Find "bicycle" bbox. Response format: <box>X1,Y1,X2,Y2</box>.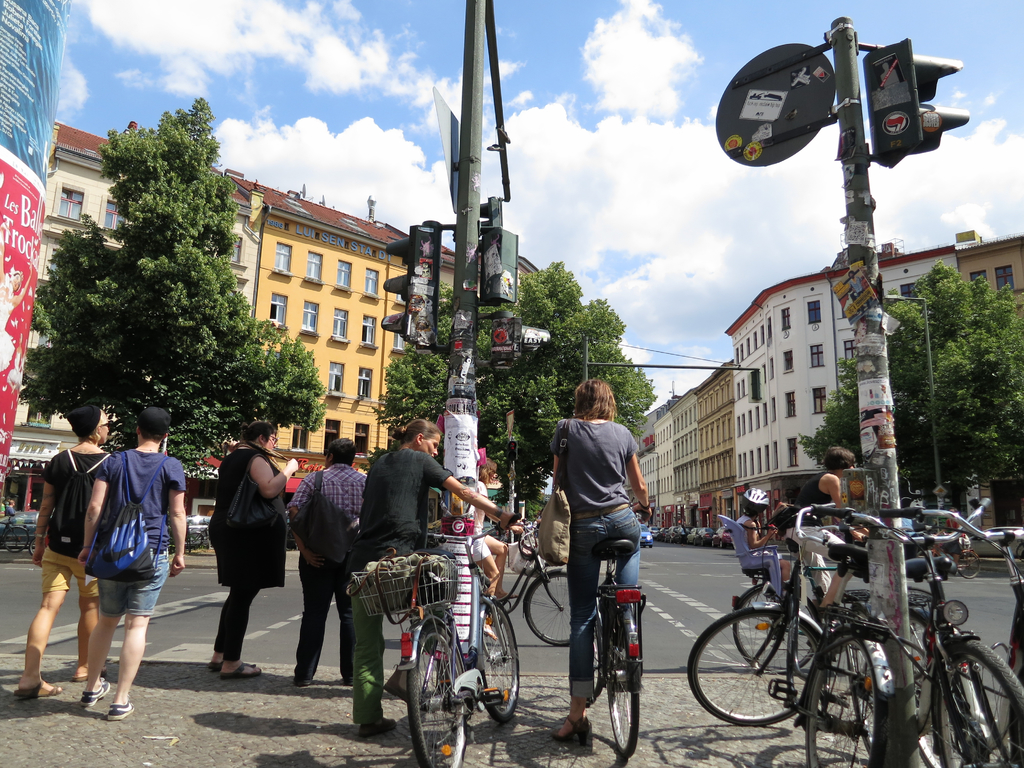
<box>179,511,215,552</box>.
